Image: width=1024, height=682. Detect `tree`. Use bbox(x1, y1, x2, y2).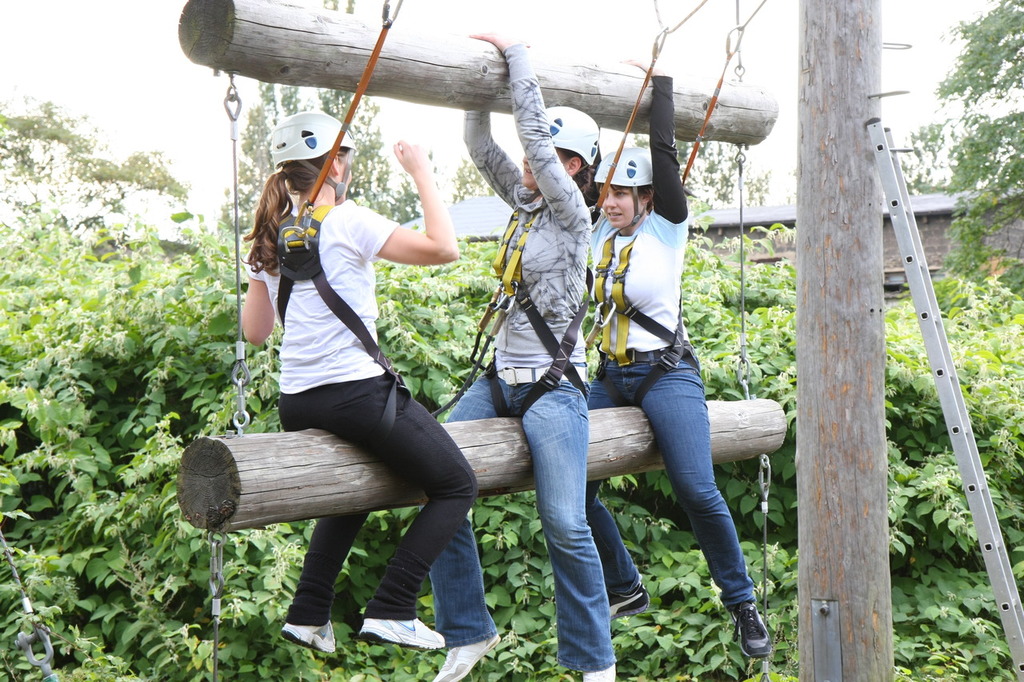
bbox(881, 0, 1023, 302).
